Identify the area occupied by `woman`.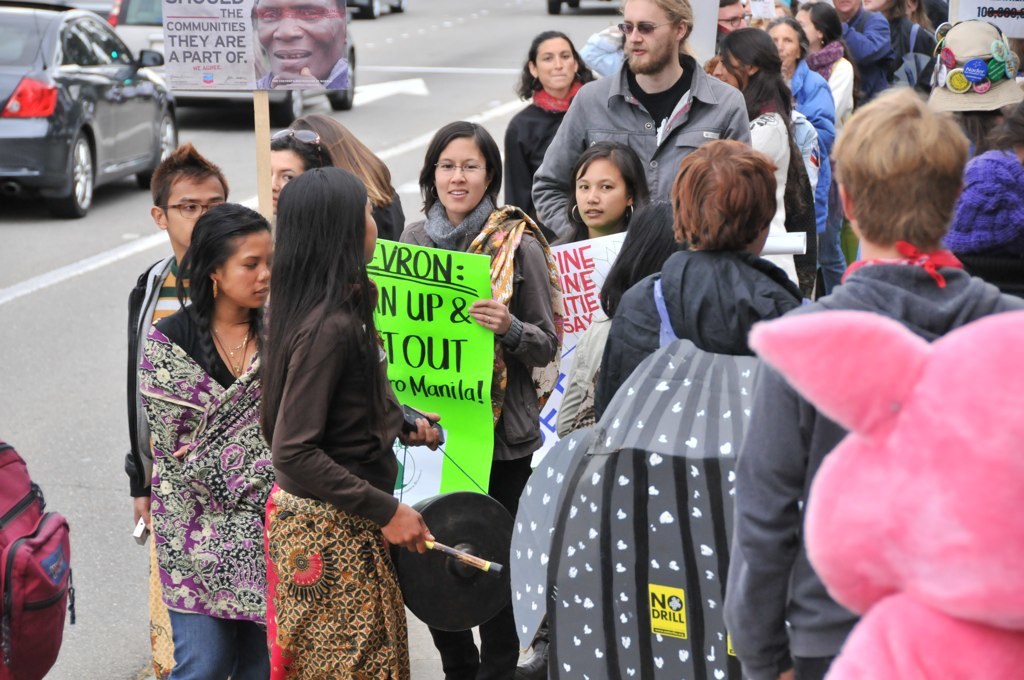
Area: BBox(789, 1, 858, 294).
